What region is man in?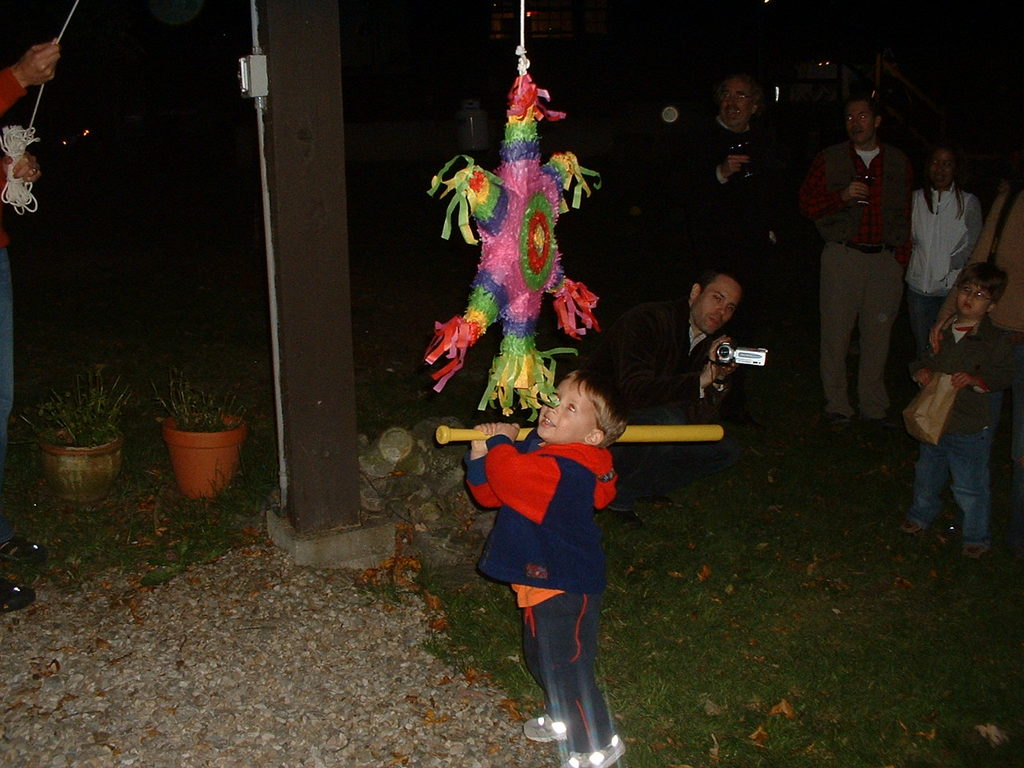
Rect(805, 82, 922, 446).
